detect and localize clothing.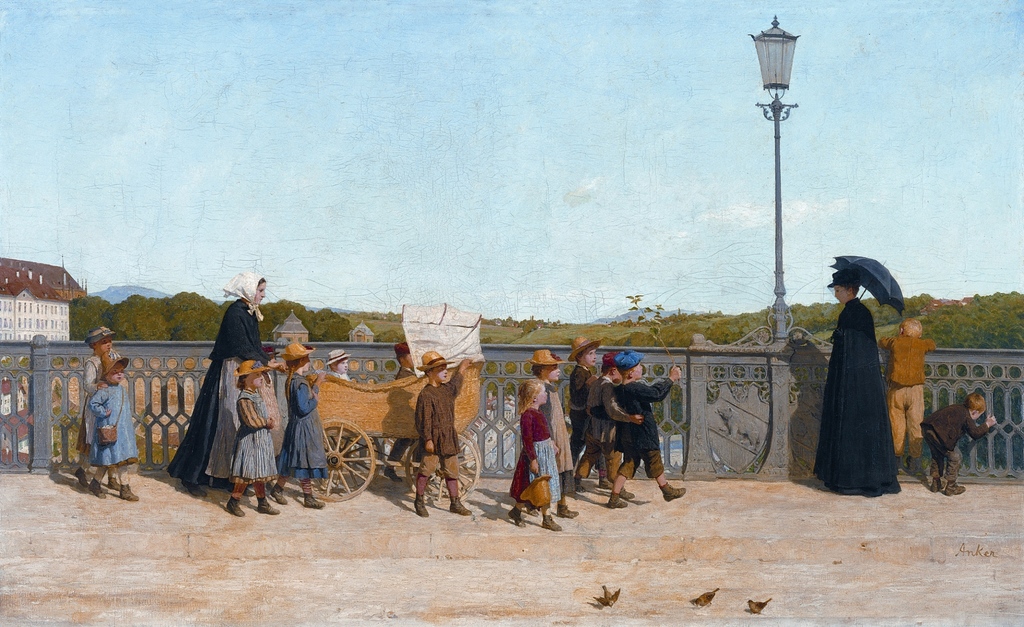
Localized at box=[275, 385, 335, 493].
